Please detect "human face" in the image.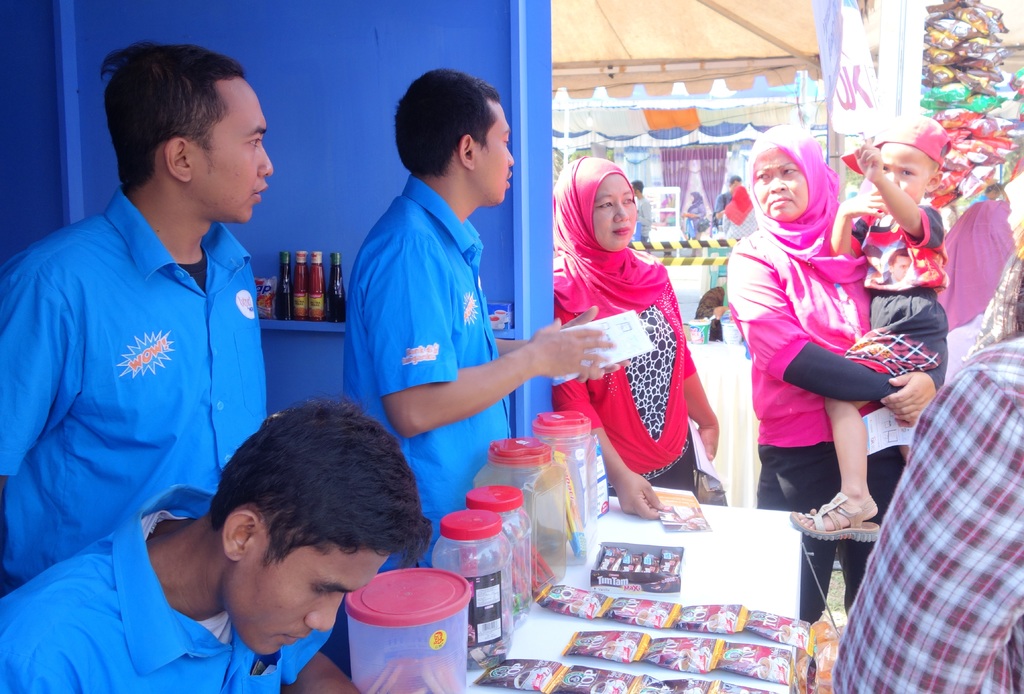
rect(870, 145, 934, 204).
